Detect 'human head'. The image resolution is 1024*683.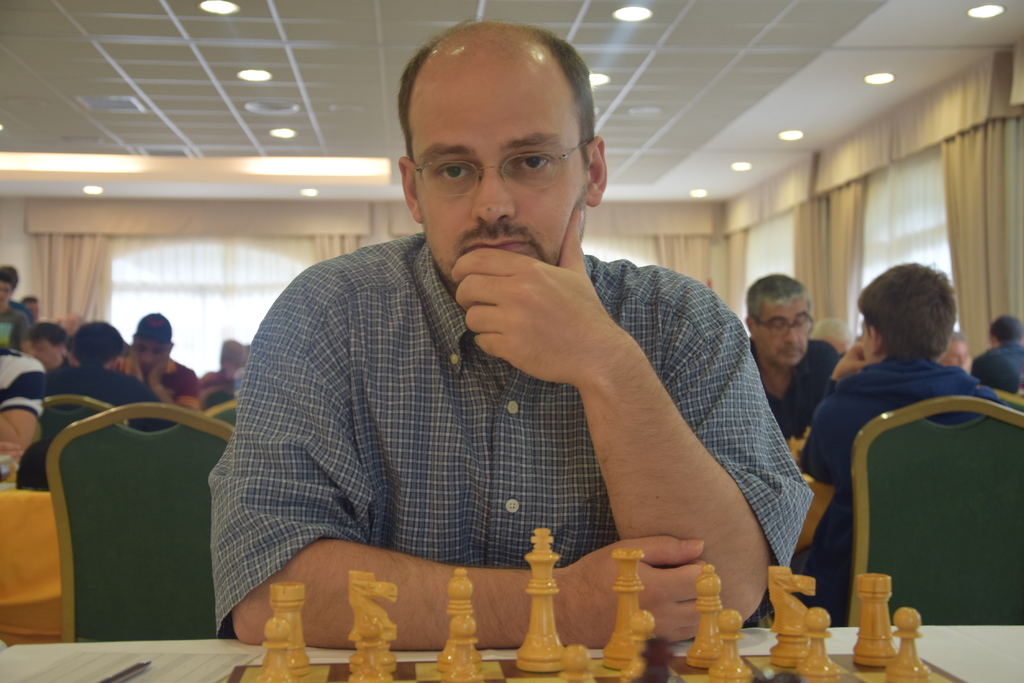
(left=399, top=20, right=613, bottom=272).
